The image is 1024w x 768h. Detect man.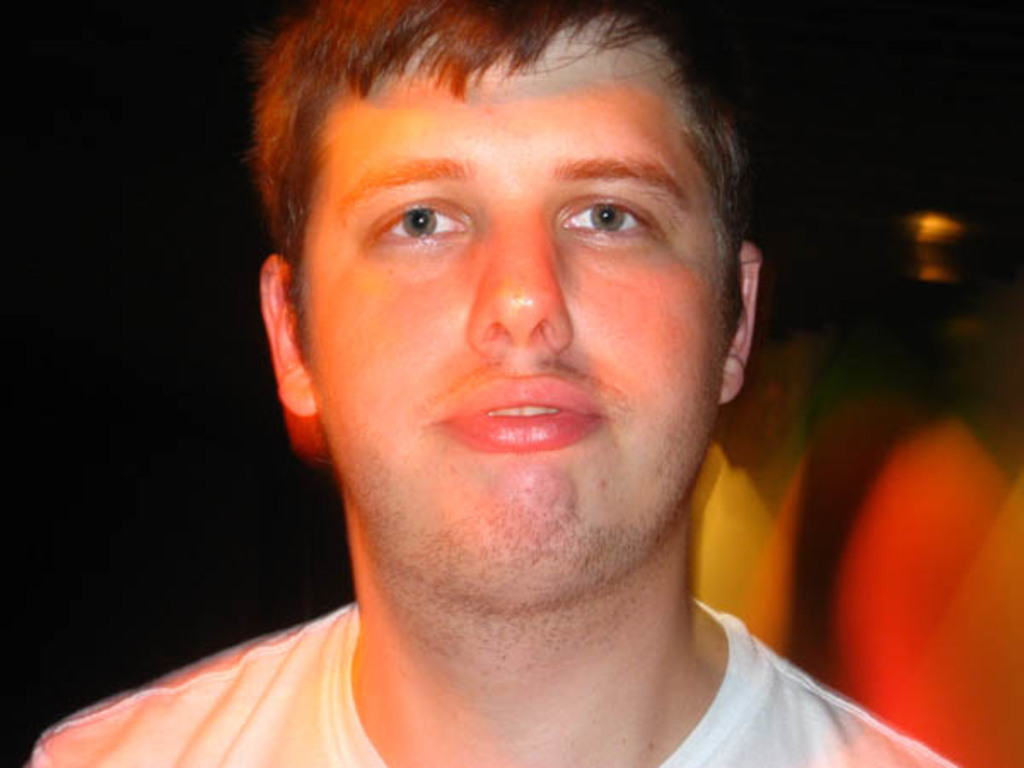
Detection: crop(34, 0, 1005, 766).
